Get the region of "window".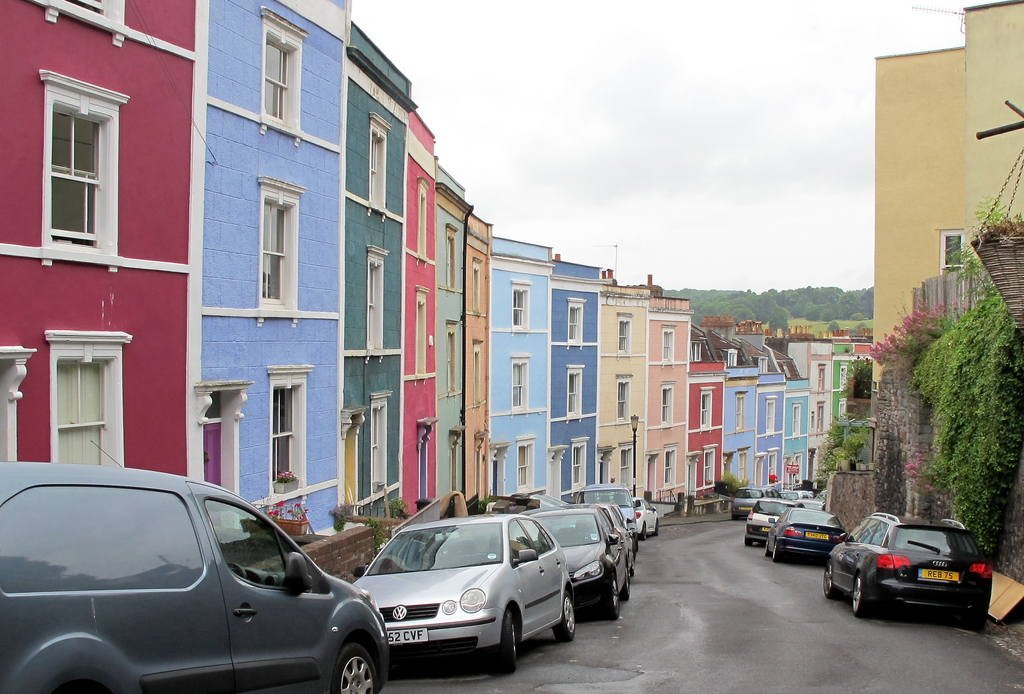
detection(472, 257, 484, 314).
